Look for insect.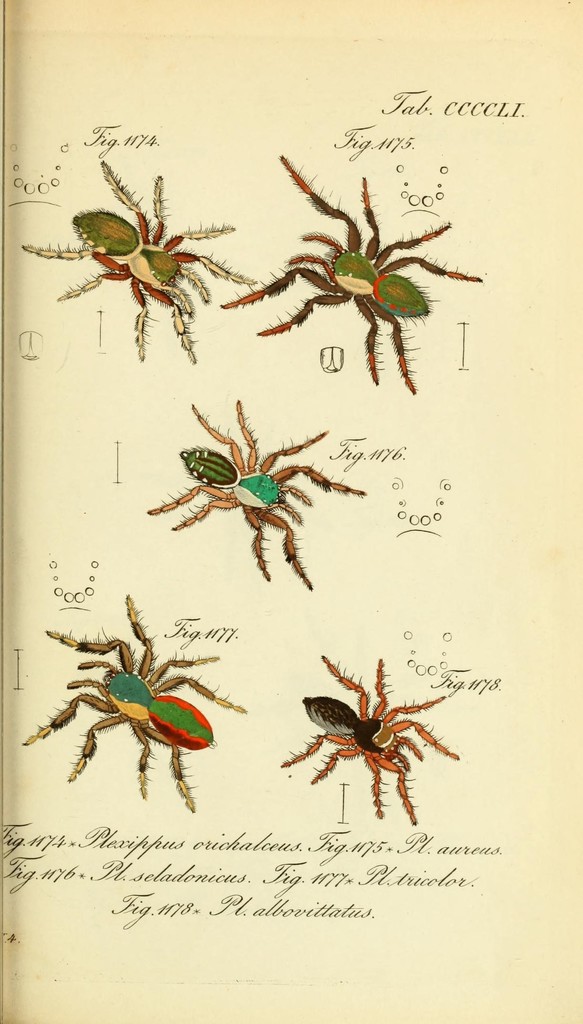
Found: 221/152/483/391.
